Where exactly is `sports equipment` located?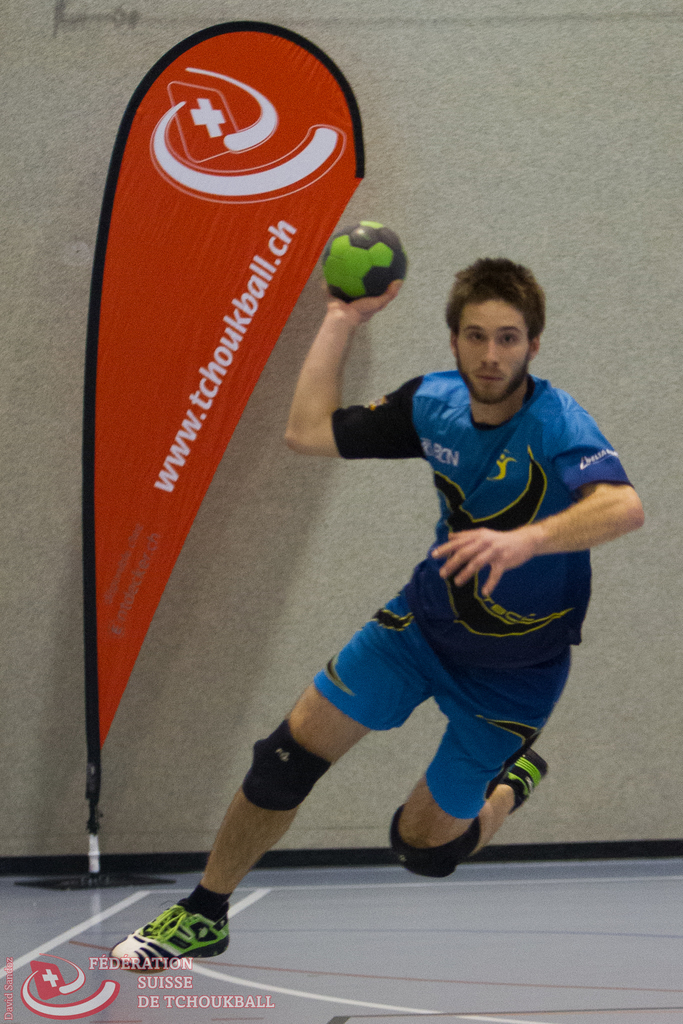
Its bounding box is l=108, t=902, r=227, b=972.
